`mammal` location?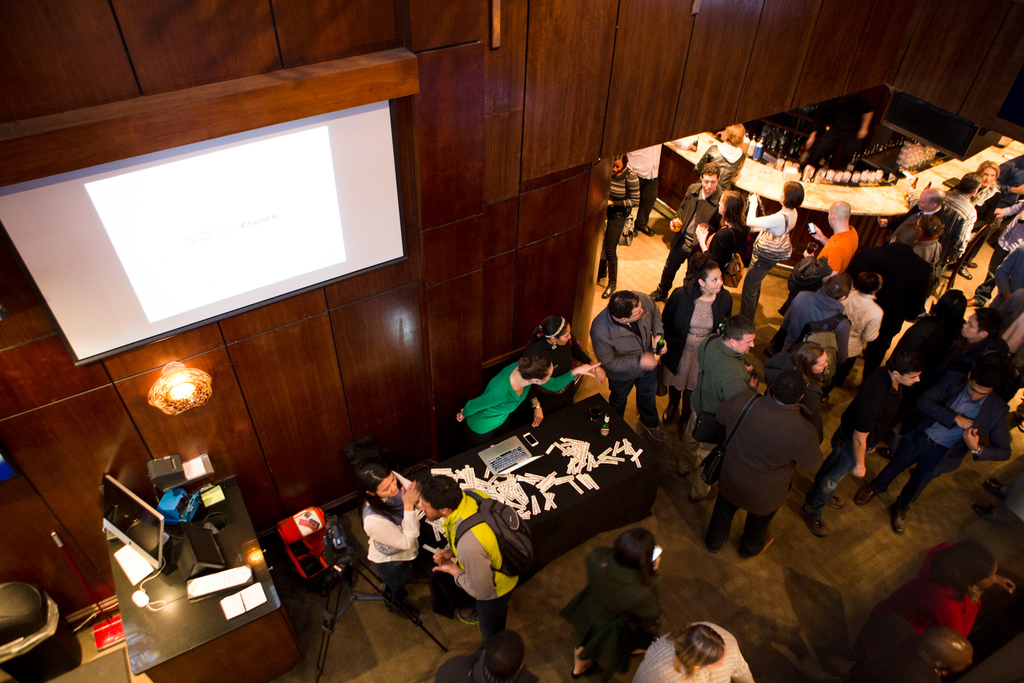
[632, 623, 756, 682]
